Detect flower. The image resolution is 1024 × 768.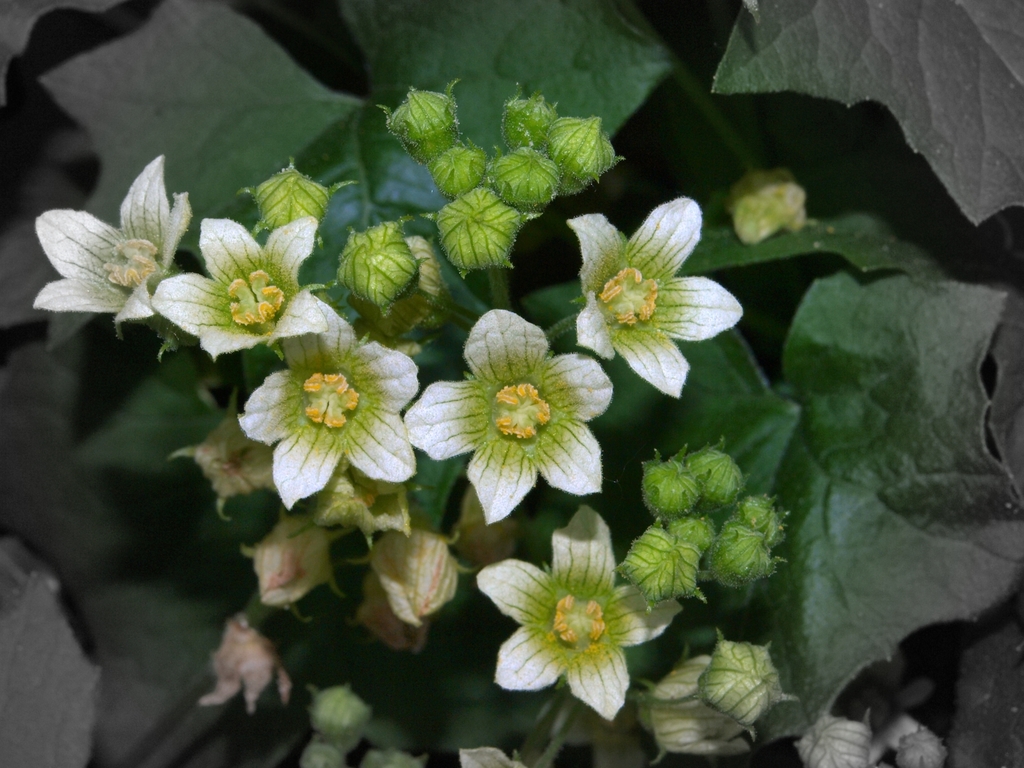
<bbox>237, 323, 420, 513</bbox>.
